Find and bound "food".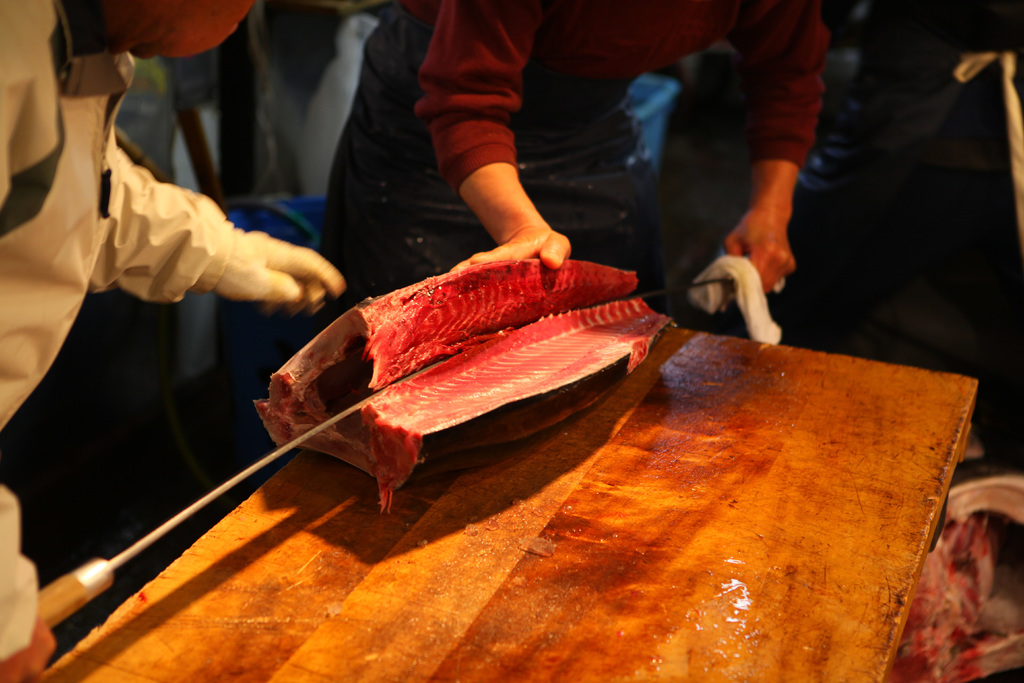
Bound: 266 225 692 482.
